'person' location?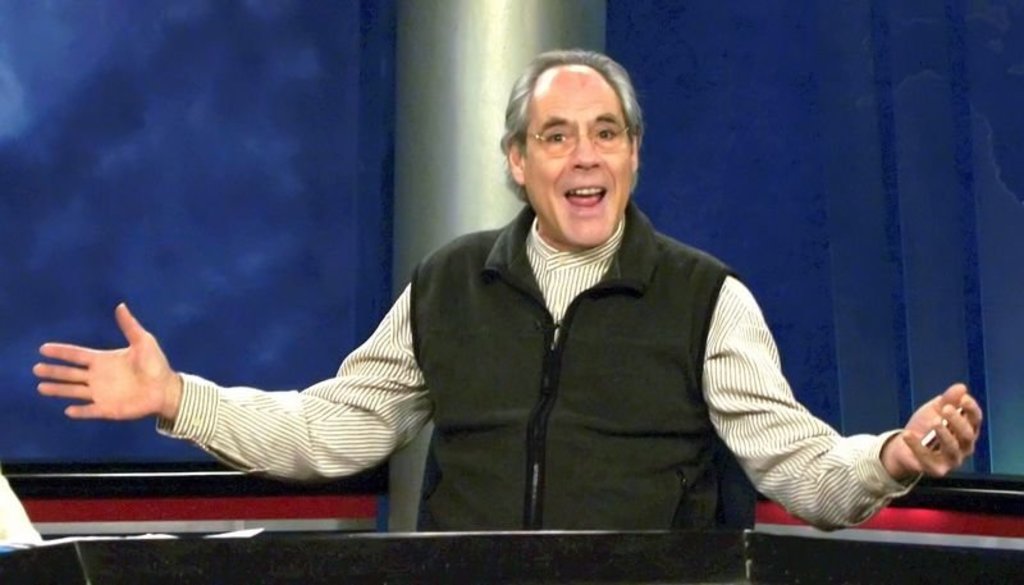
detection(0, 471, 36, 543)
